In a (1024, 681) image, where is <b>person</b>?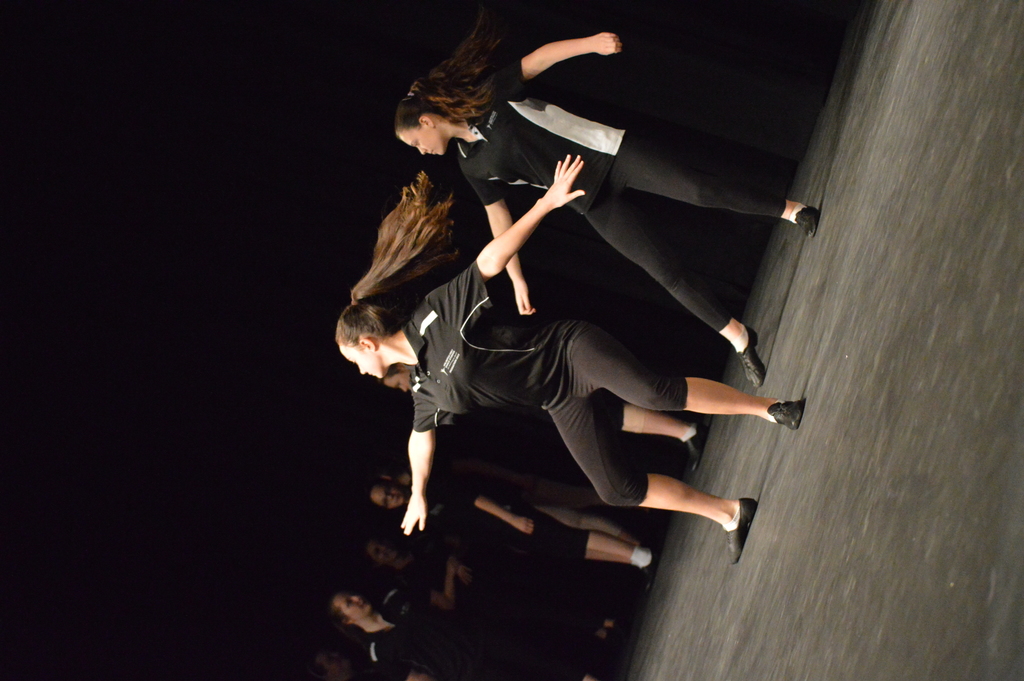
<box>328,554,627,680</box>.
